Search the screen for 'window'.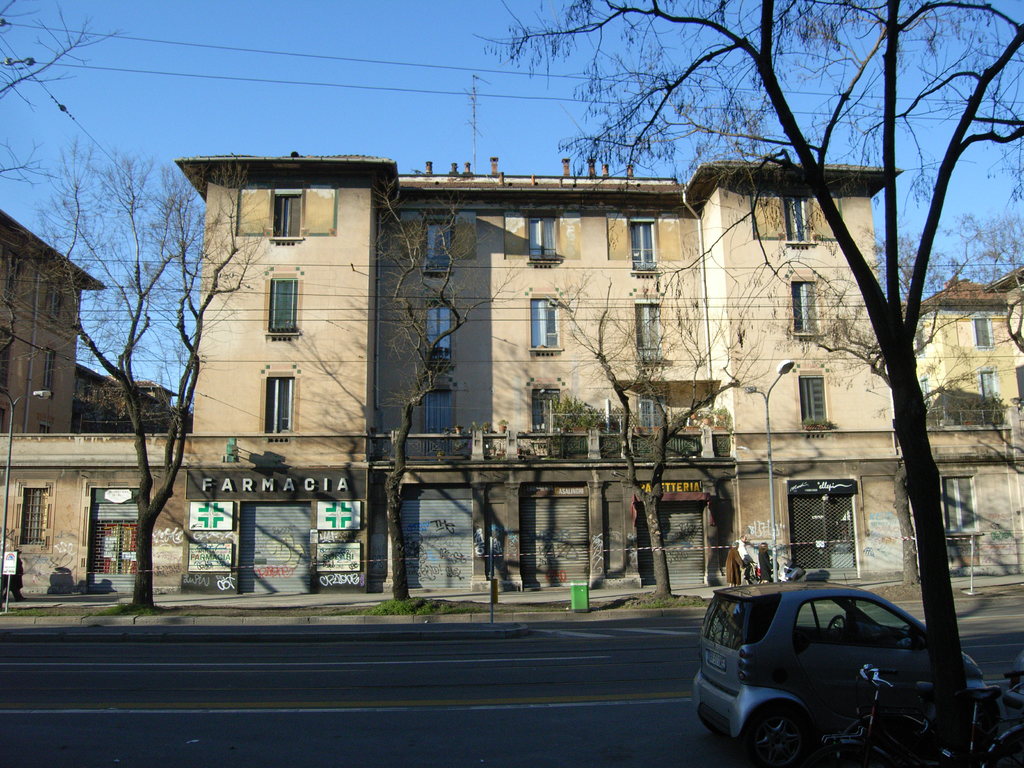
Found at <region>49, 346, 54, 404</region>.
